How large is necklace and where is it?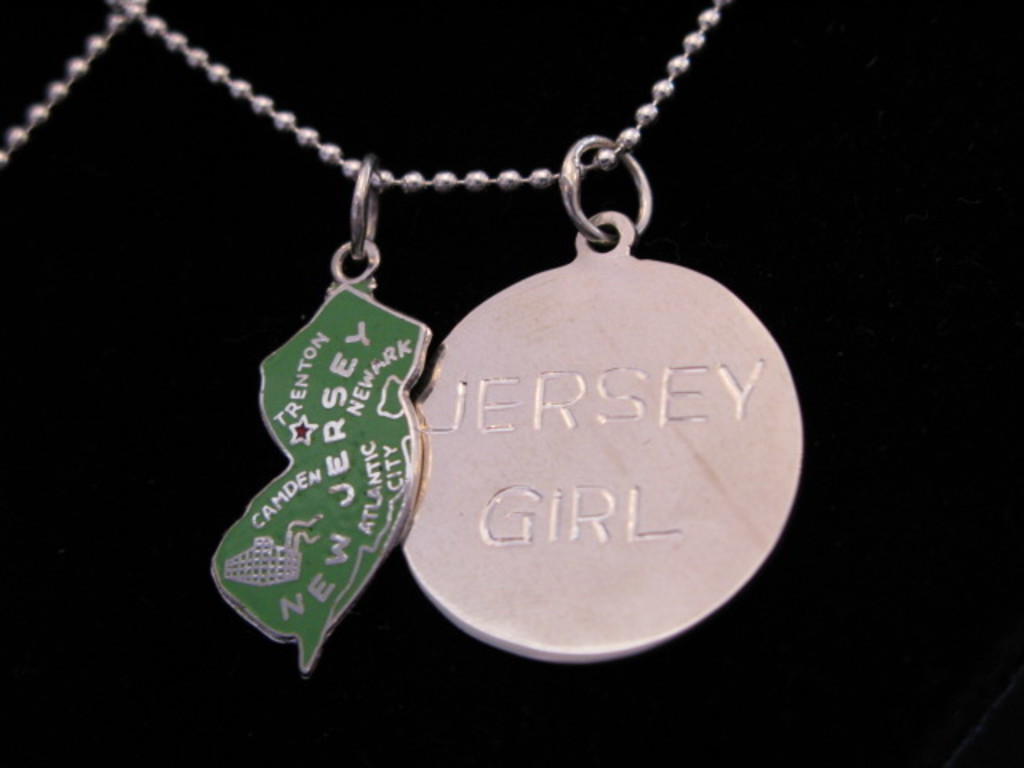
Bounding box: x1=112 y1=0 x2=808 y2=672.
